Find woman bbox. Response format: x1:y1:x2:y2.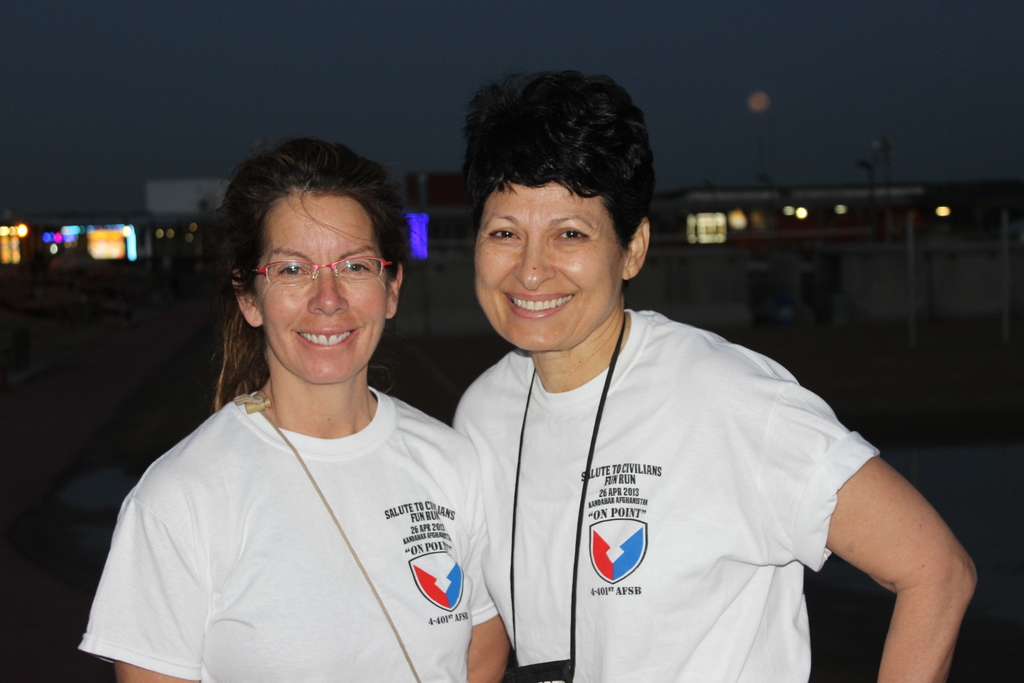
452:71:977:682.
